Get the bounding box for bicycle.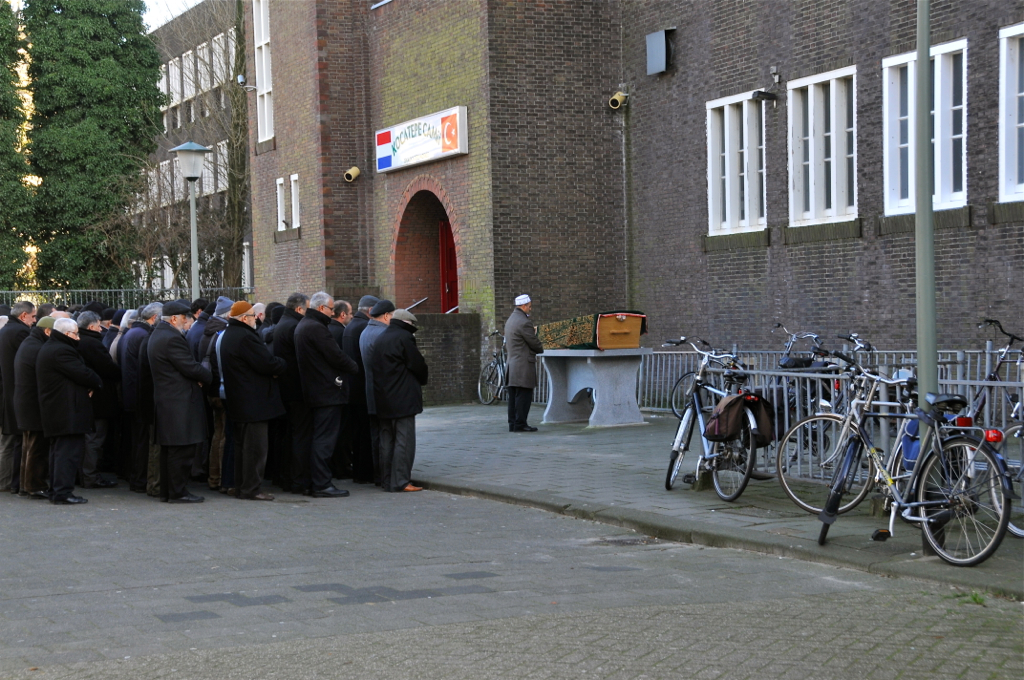
bbox(977, 407, 1023, 546).
